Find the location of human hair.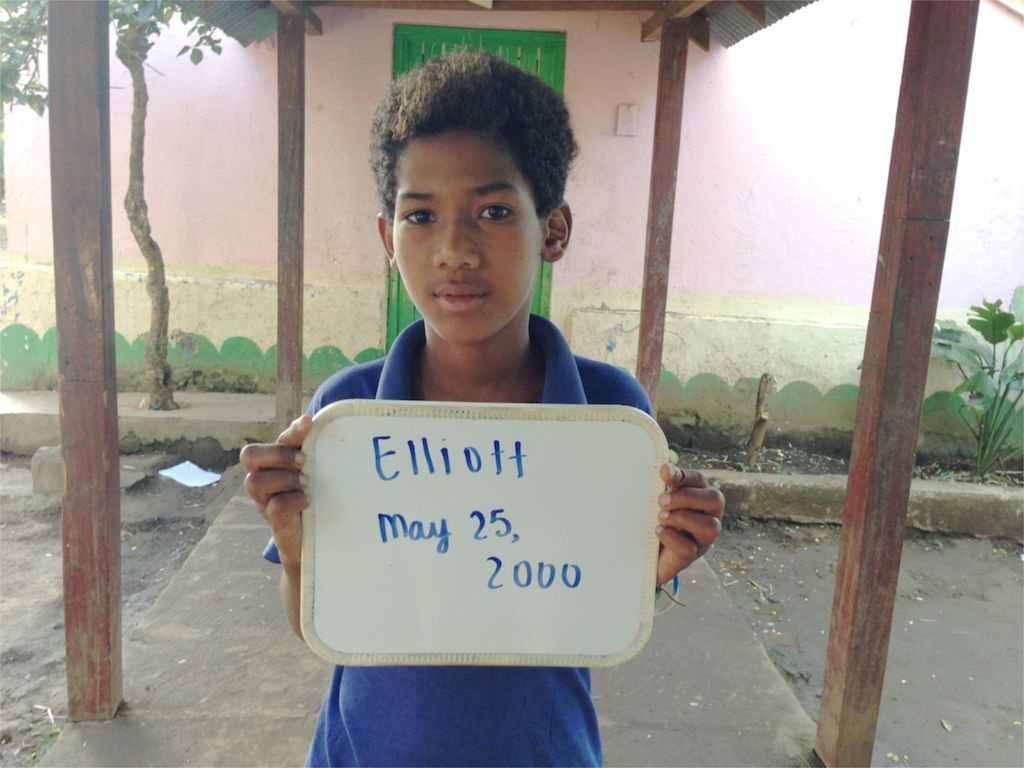
Location: [x1=362, y1=56, x2=566, y2=285].
